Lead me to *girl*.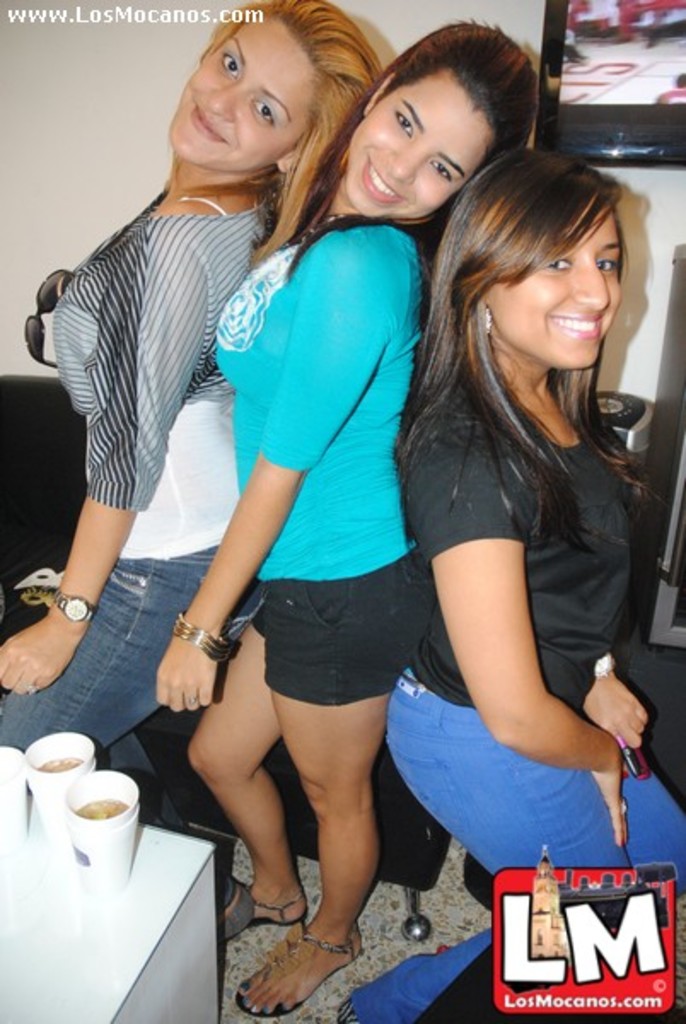
Lead to 0,0,392,942.
